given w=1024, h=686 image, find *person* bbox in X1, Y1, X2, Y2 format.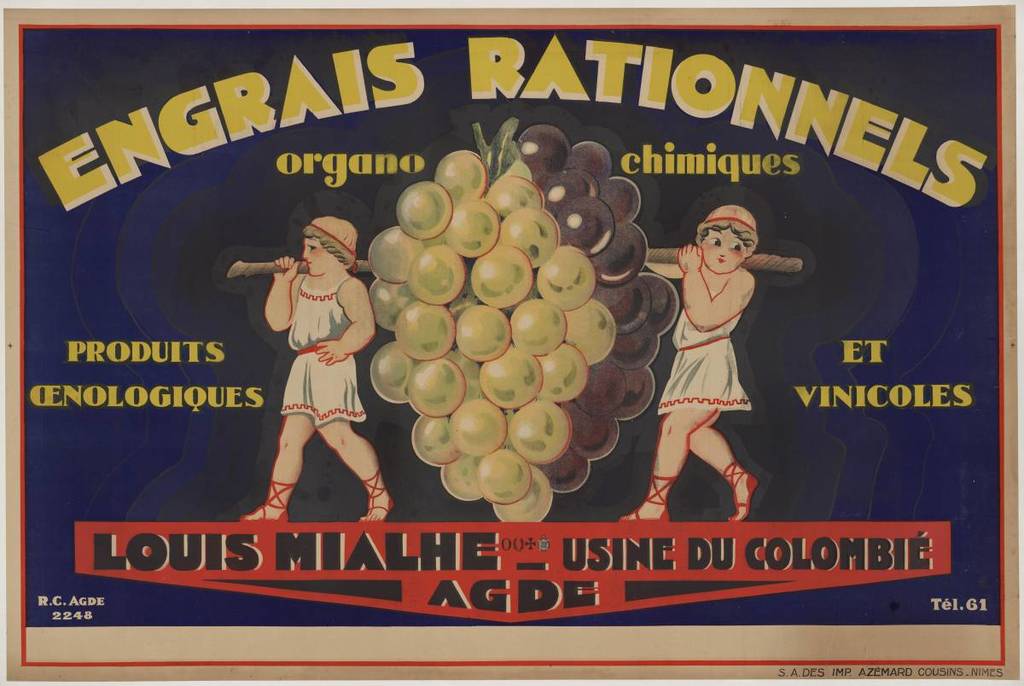
241, 216, 393, 522.
